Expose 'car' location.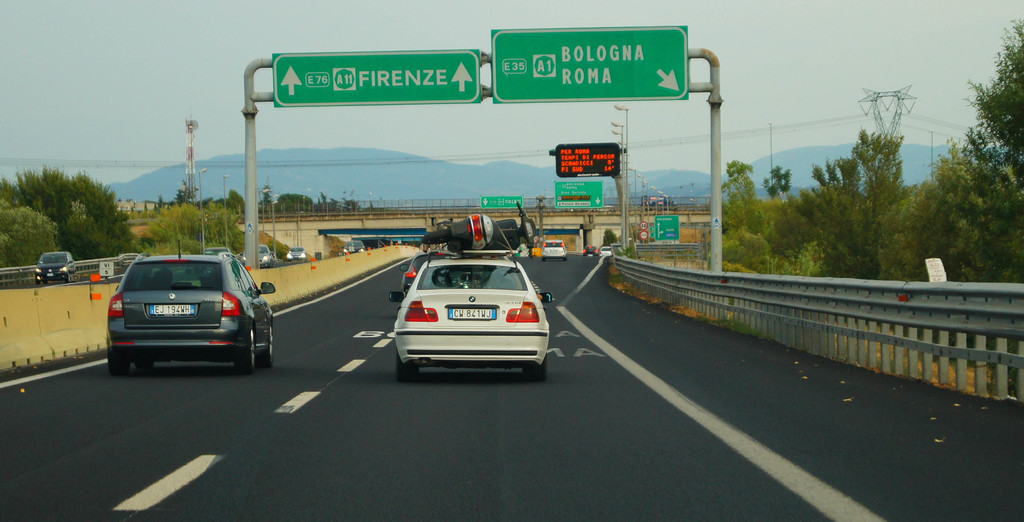
Exposed at 387,258,556,384.
